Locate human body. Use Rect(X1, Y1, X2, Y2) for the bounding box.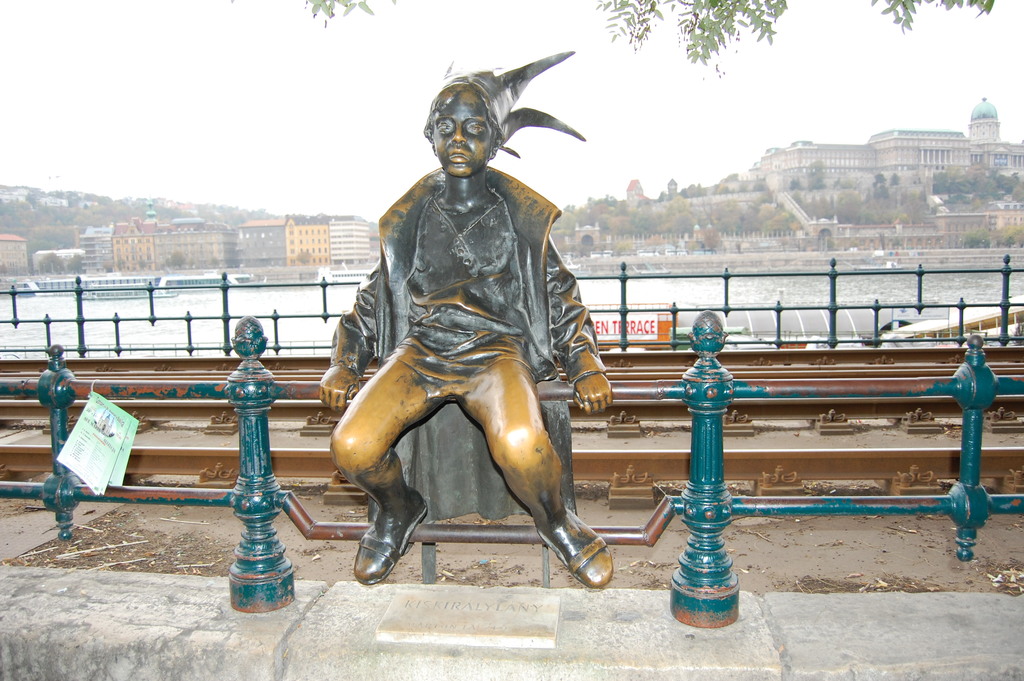
Rect(313, 76, 612, 605).
